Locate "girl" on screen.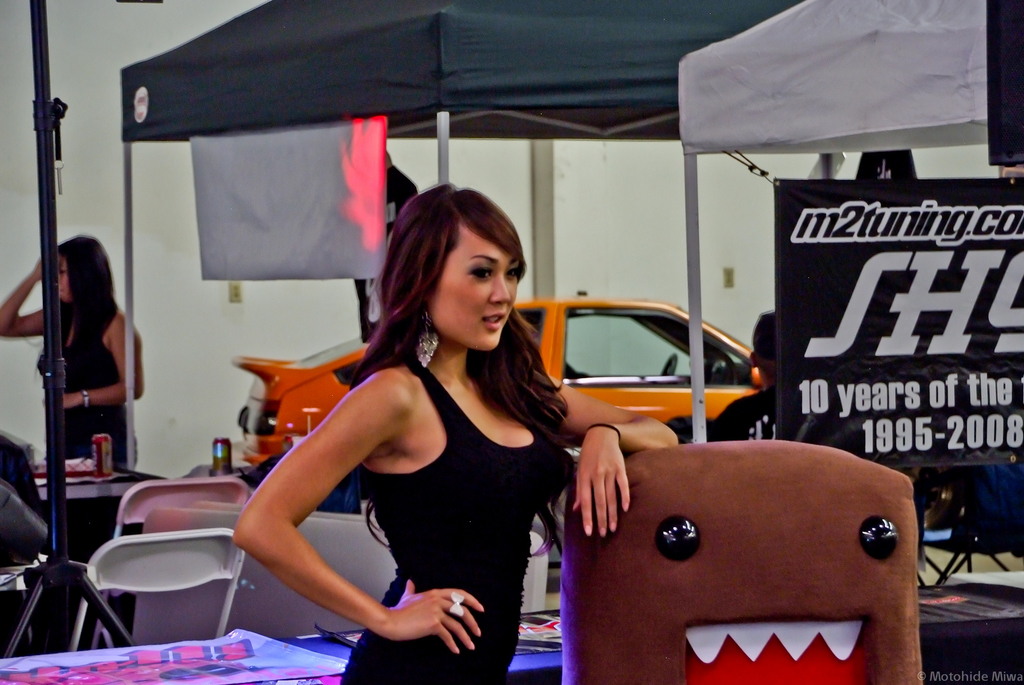
On screen at BBox(0, 233, 145, 468).
